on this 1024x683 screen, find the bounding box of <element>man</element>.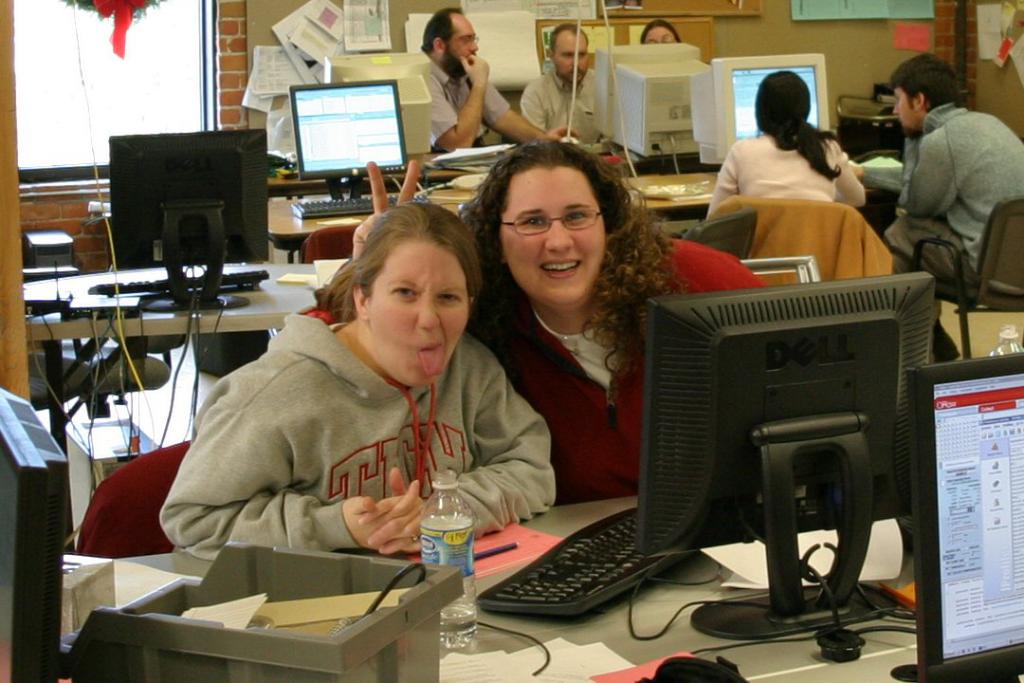
Bounding box: (851,56,1023,368).
